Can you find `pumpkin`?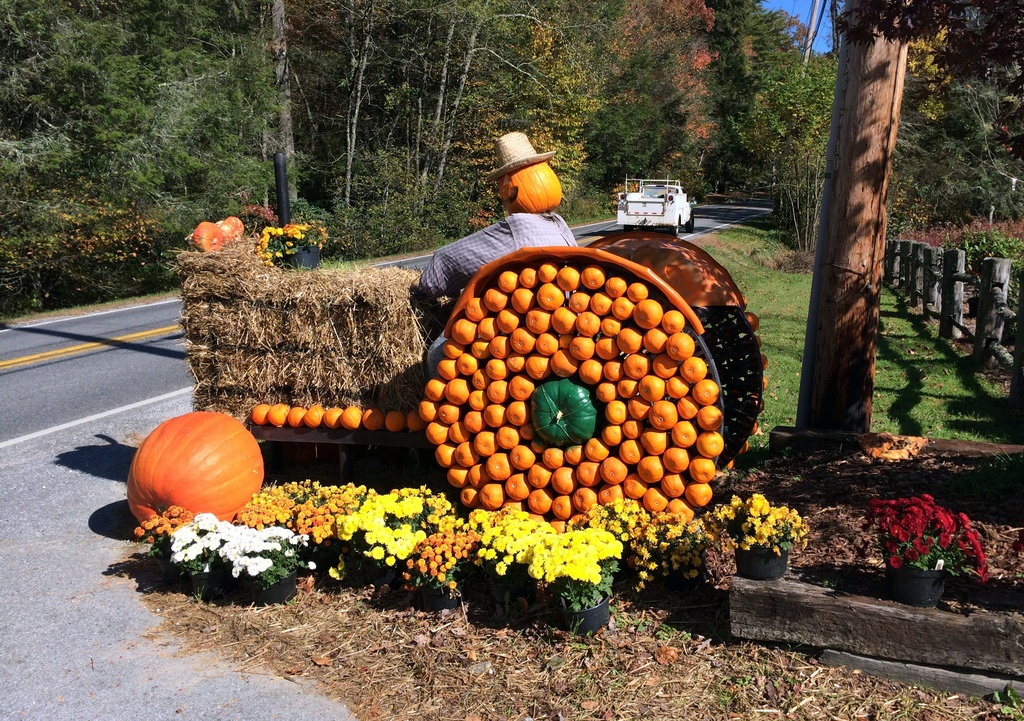
Yes, bounding box: 497:163:563:213.
